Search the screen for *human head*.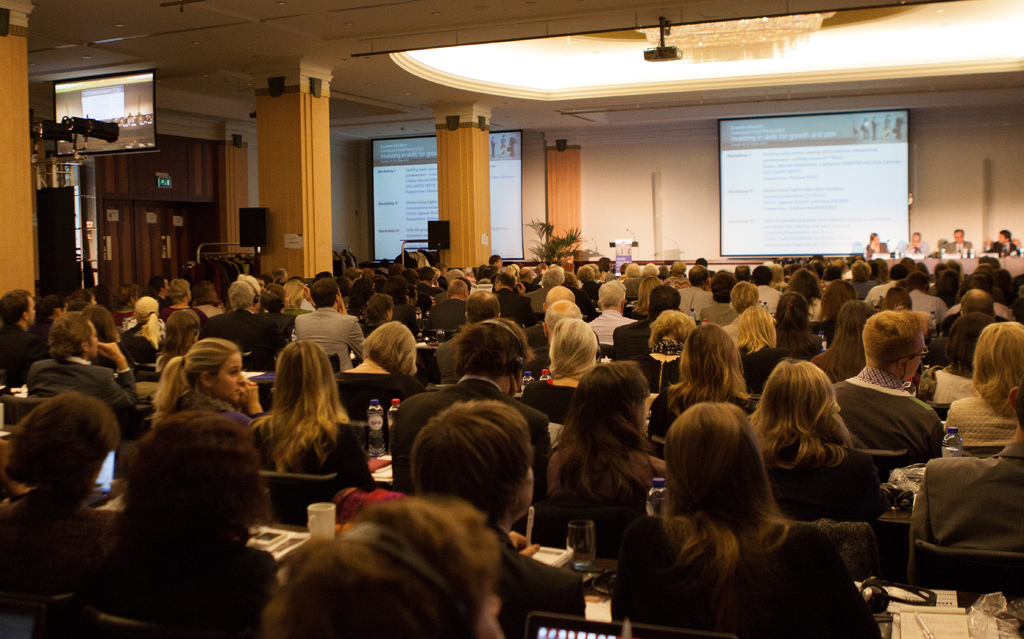
Found at [930, 261, 950, 272].
